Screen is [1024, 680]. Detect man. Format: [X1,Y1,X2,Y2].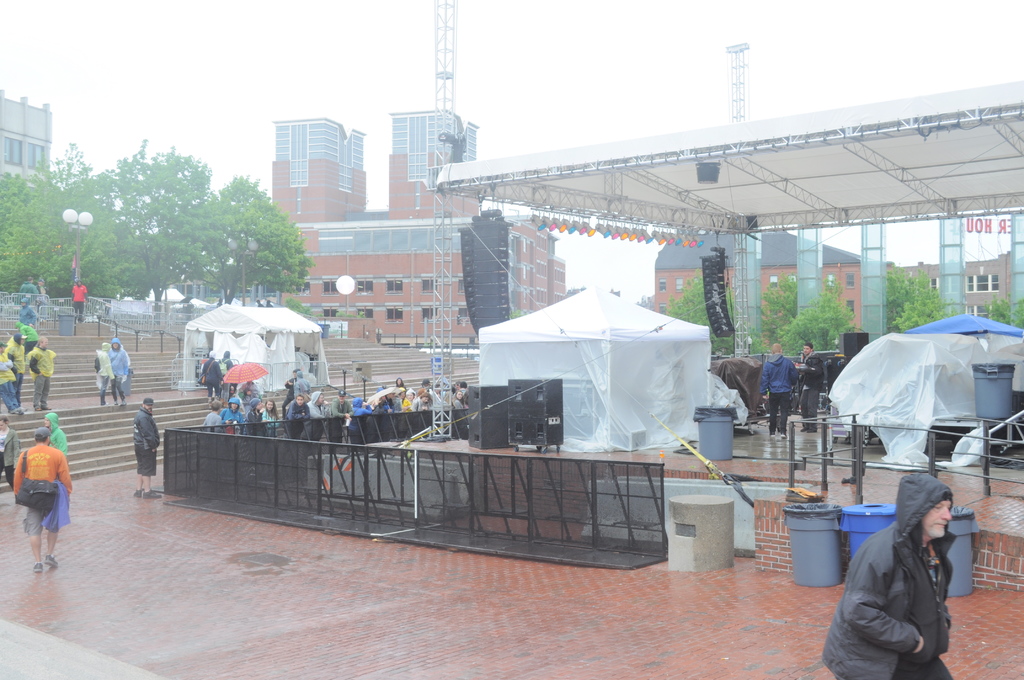
[199,350,221,403].
